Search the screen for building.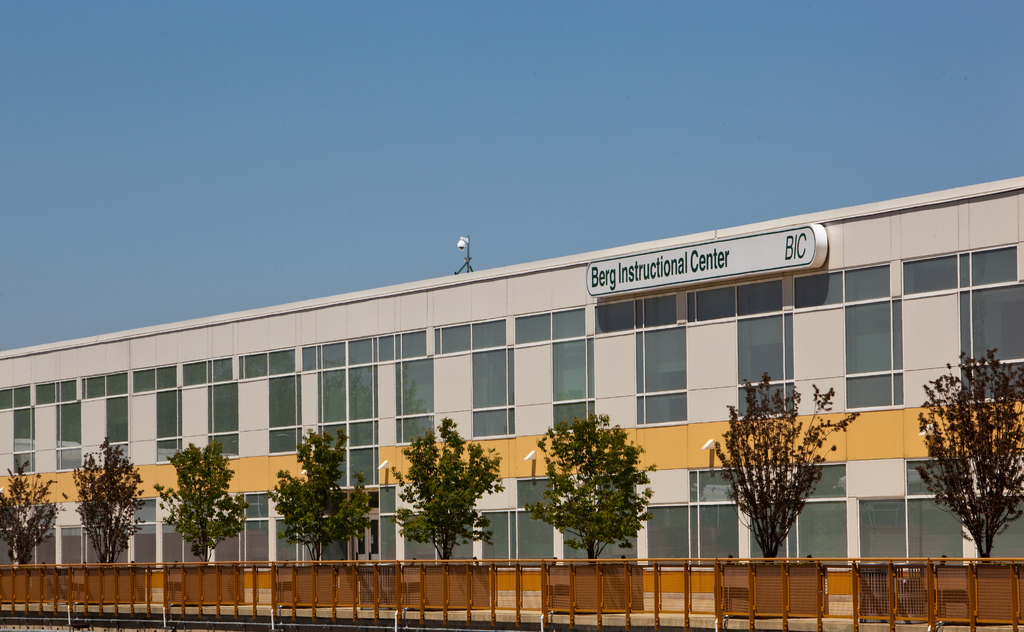
Found at box(0, 174, 1023, 613).
